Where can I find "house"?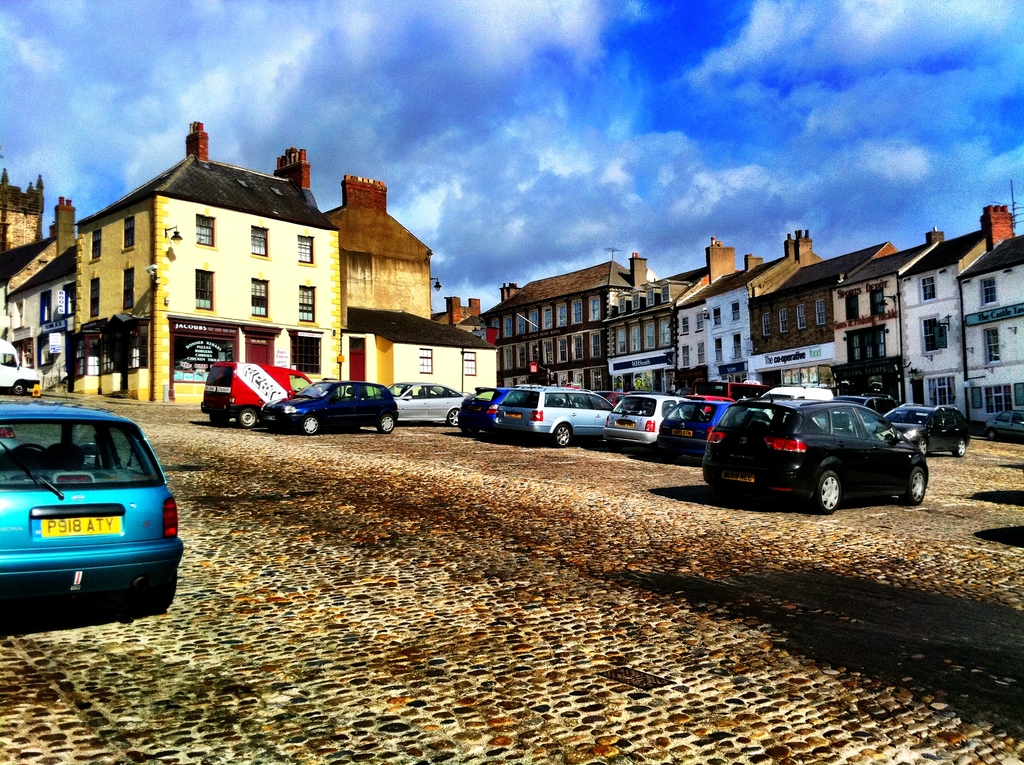
You can find it at (x1=0, y1=166, x2=49, y2=247).
